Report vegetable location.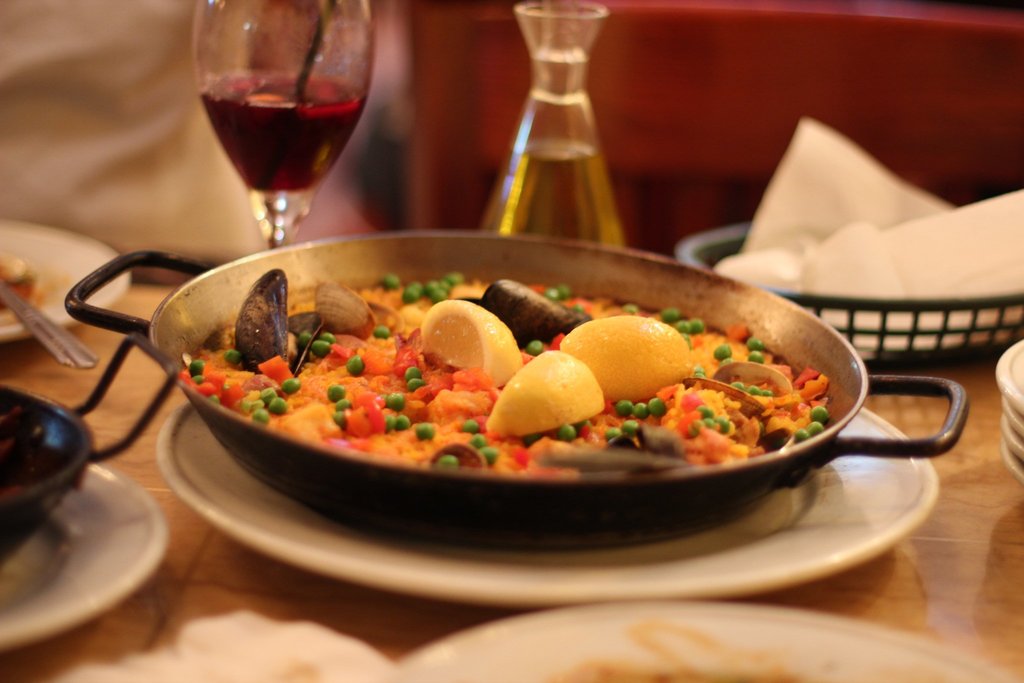
Report: 559:313:691:402.
